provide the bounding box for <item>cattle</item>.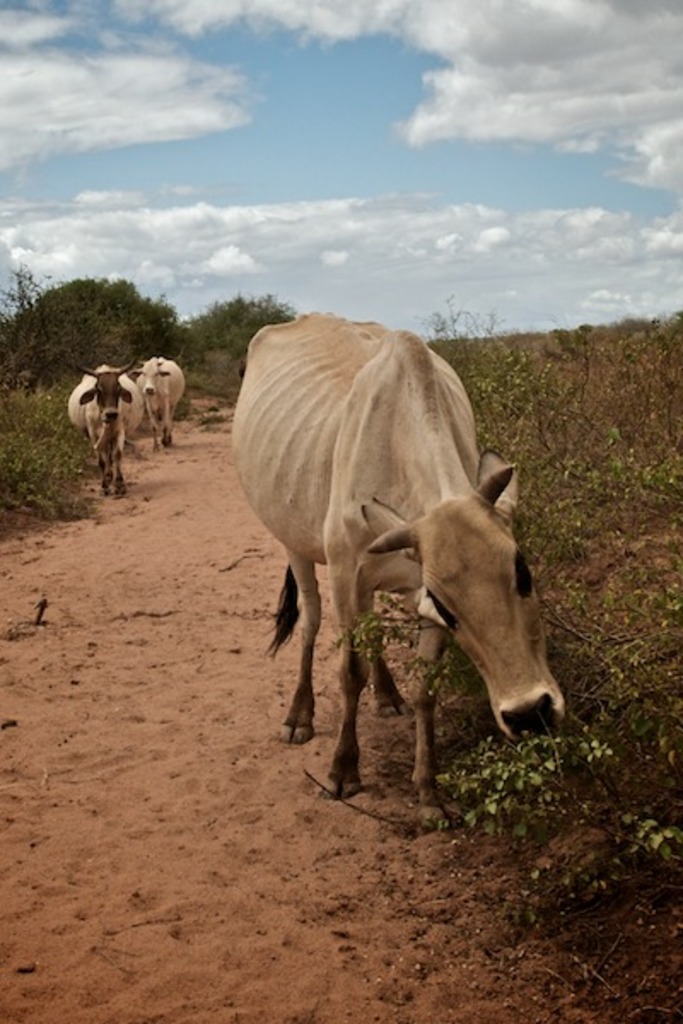
229:307:567:836.
